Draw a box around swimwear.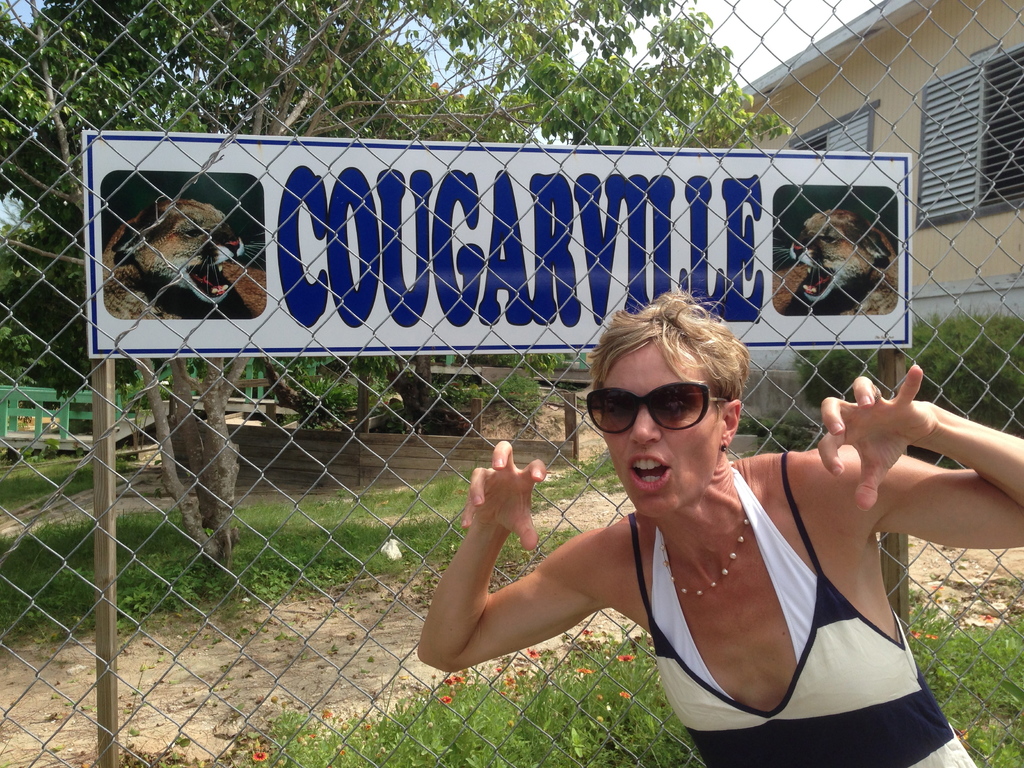
box(620, 447, 984, 767).
